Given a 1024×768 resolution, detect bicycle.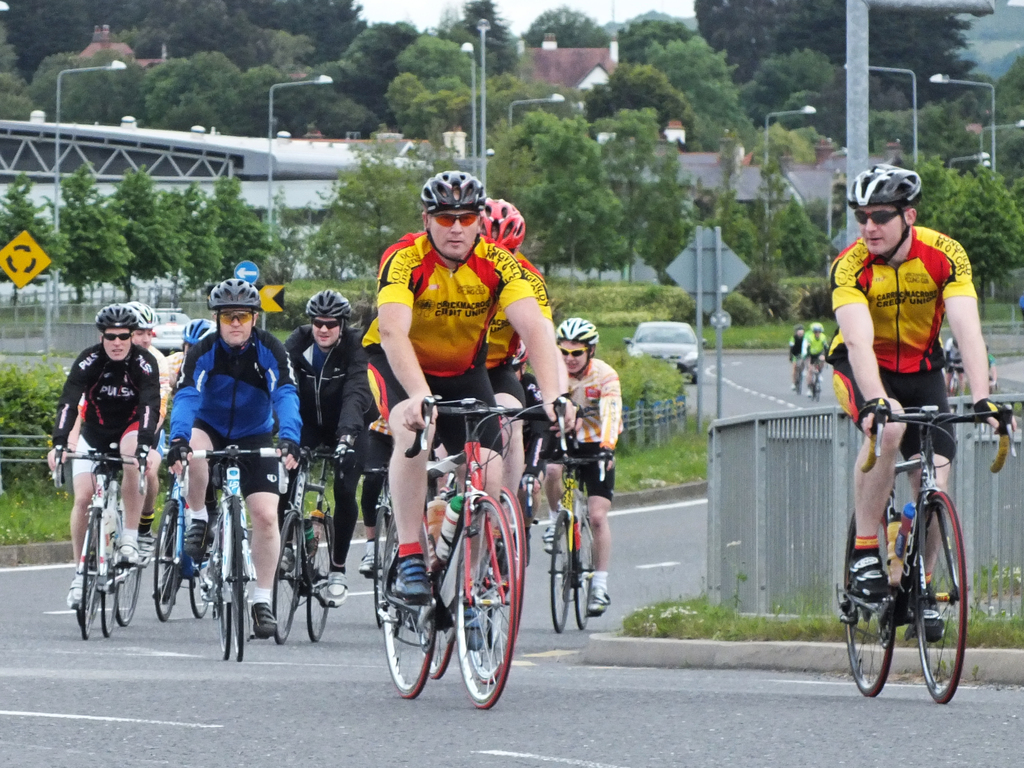
806/357/826/403.
